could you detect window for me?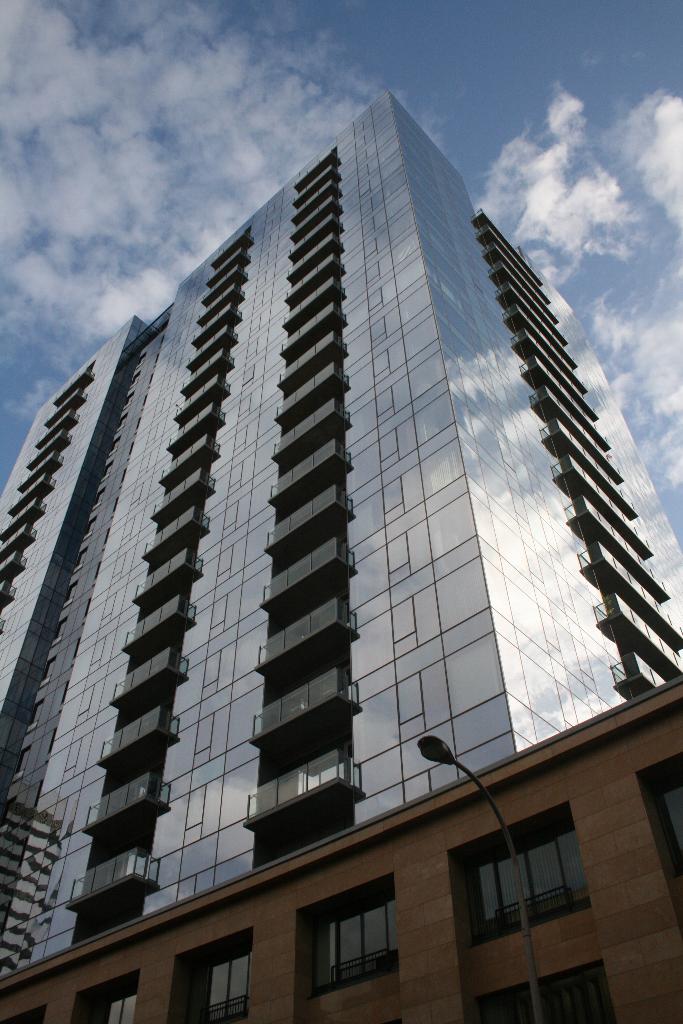
Detection result: 313,876,400,1000.
